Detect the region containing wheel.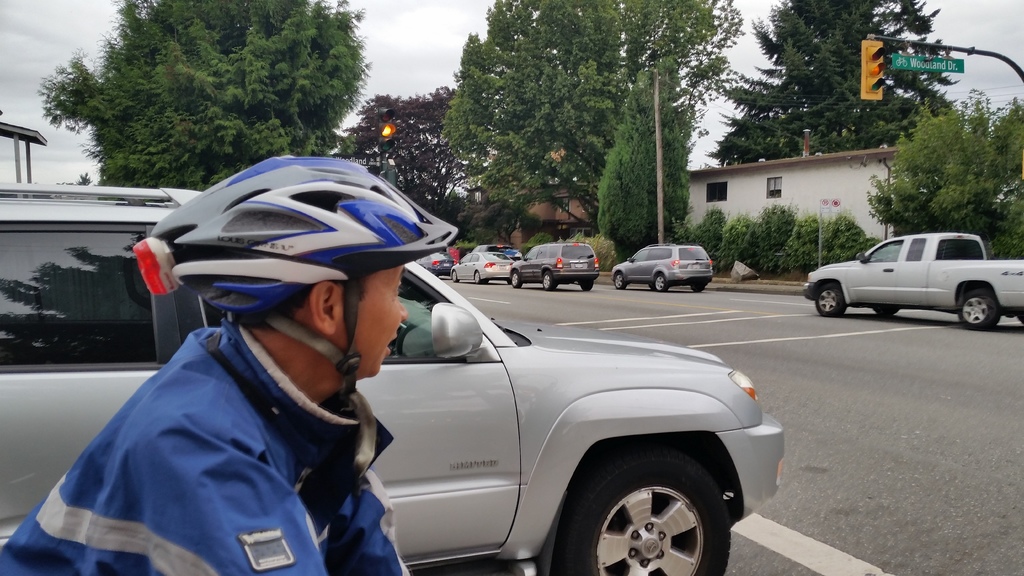
[left=958, top=291, right=999, bottom=330].
